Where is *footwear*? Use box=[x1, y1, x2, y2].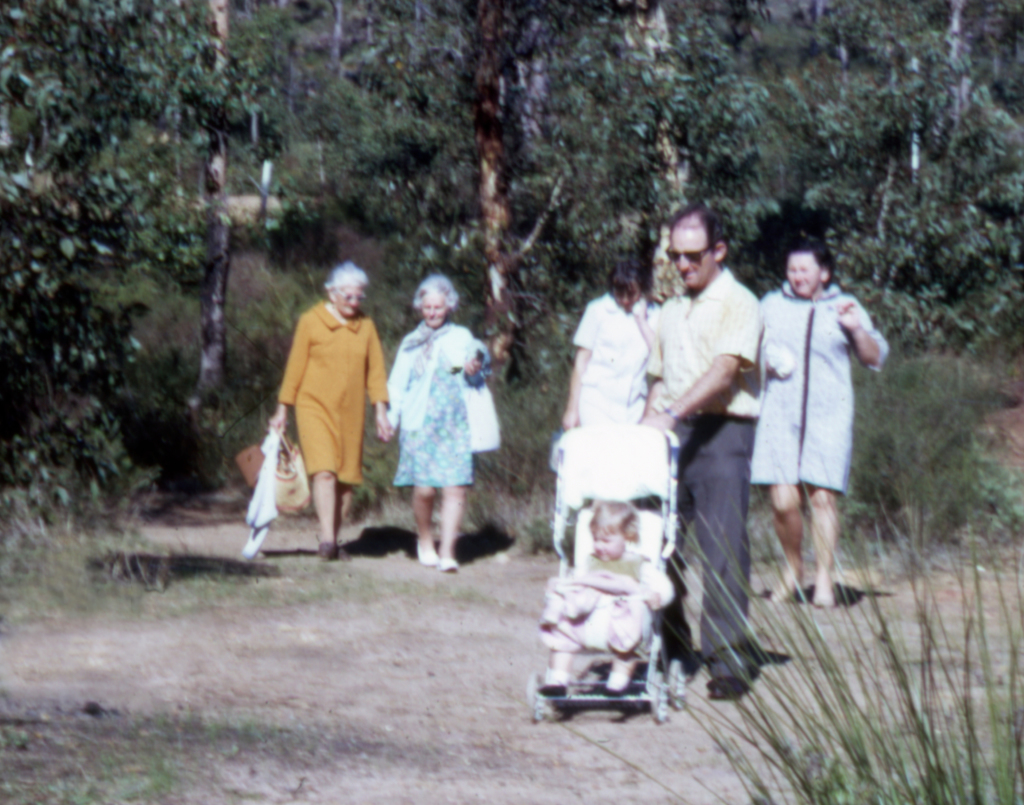
box=[412, 538, 440, 566].
